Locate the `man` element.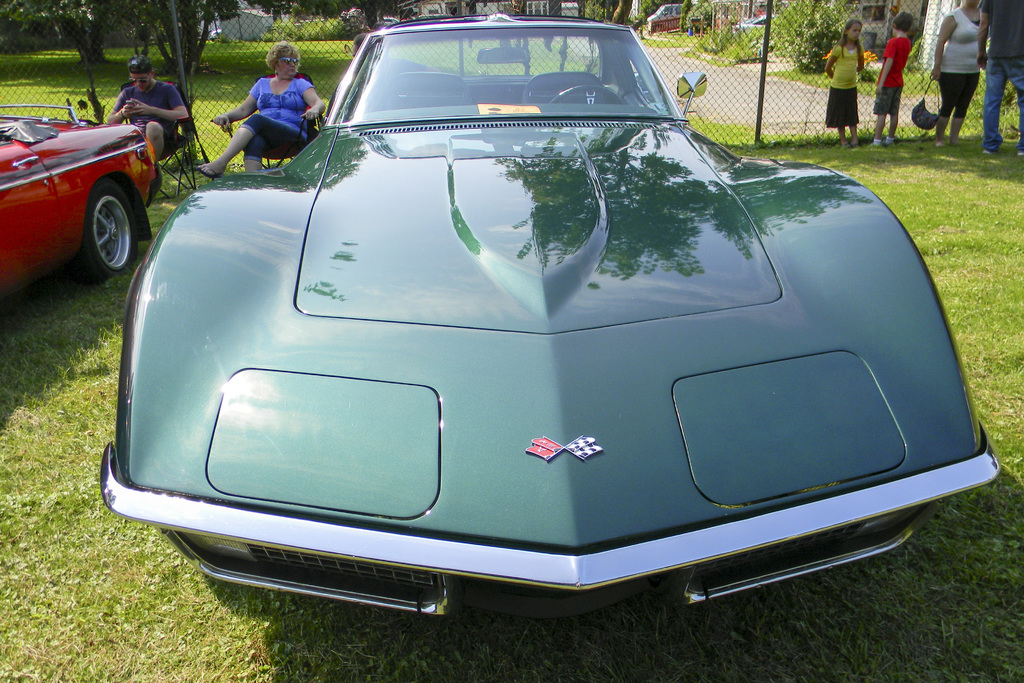
Element bbox: x1=977 y1=0 x2=1023 y2=155.
